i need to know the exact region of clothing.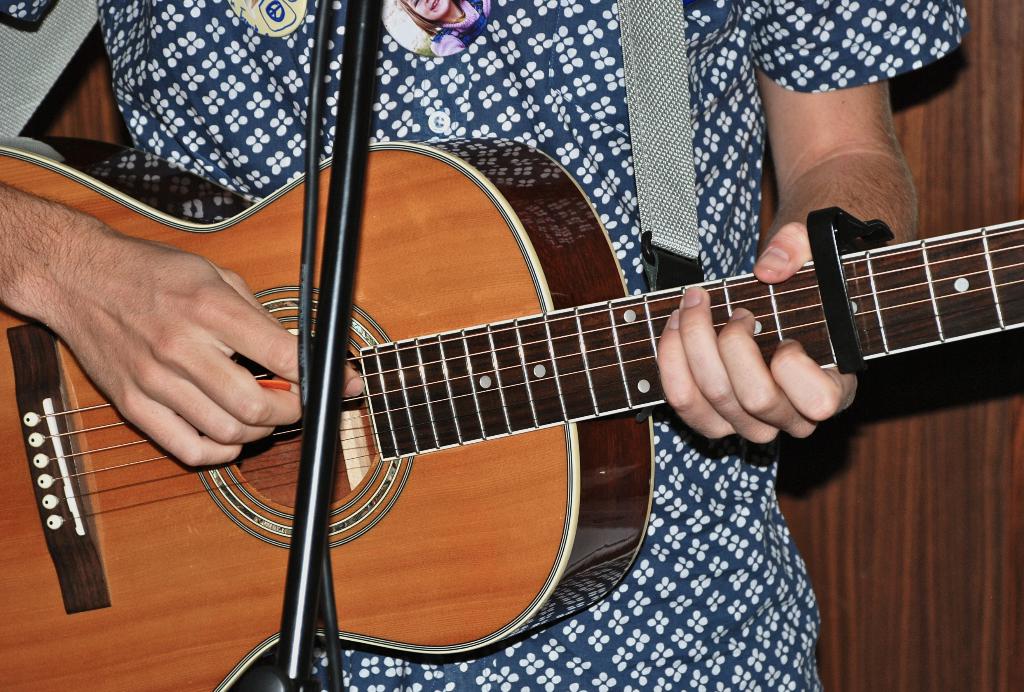
Region: region(111, 29, 943, 657).
